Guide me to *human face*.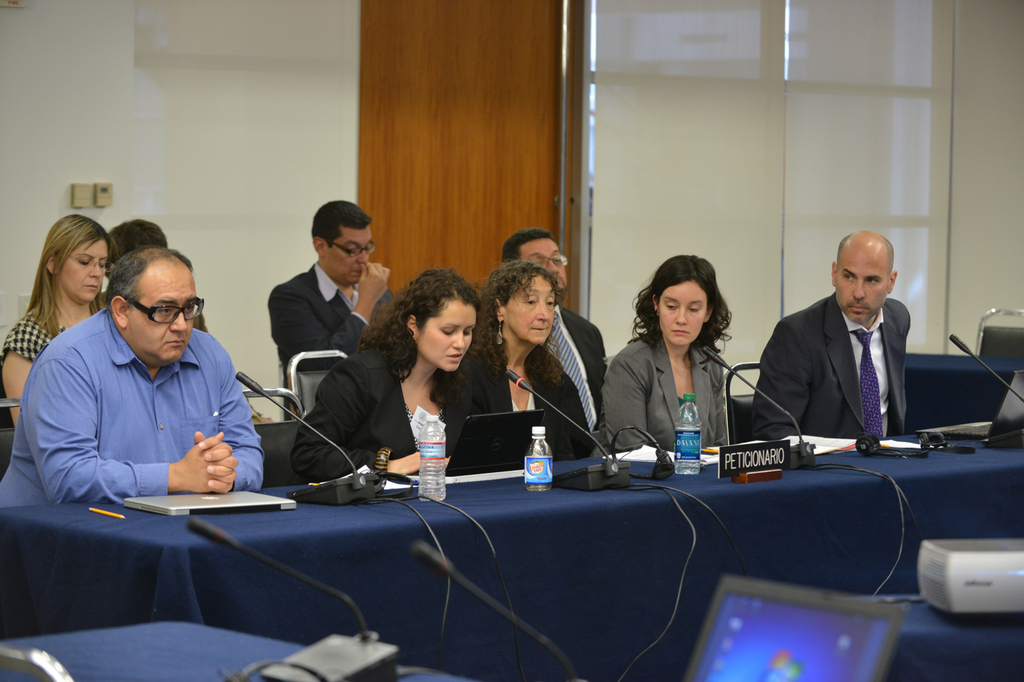
Guidance: [x1=837, y1=253, x2=888, y2=325].
